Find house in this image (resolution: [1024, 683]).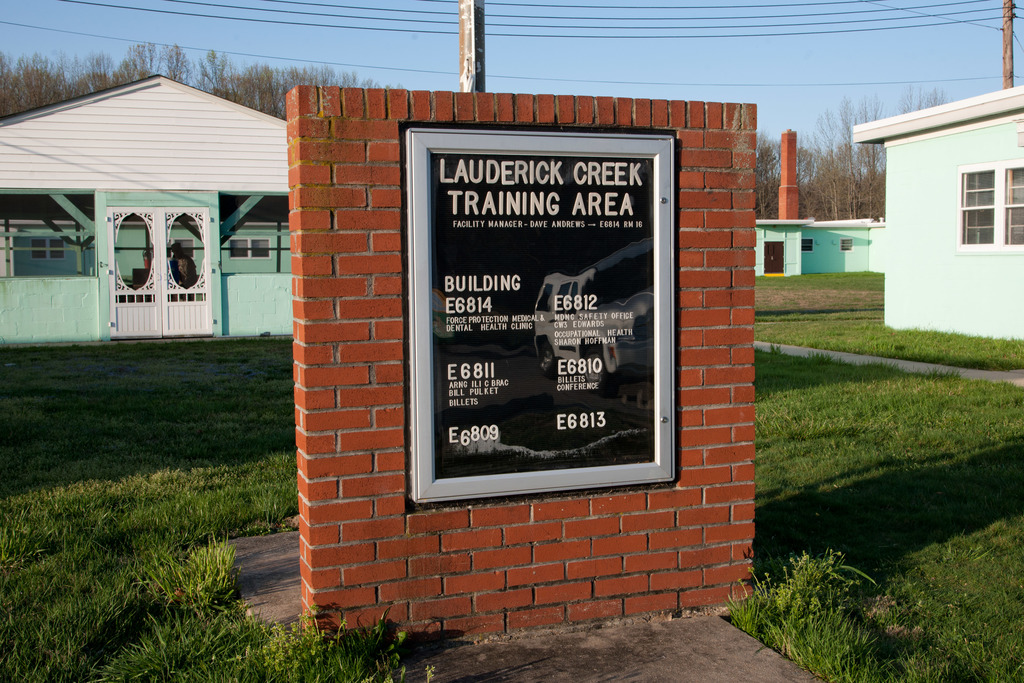
x1=851 y1=83 x2=1023 y2=342.
